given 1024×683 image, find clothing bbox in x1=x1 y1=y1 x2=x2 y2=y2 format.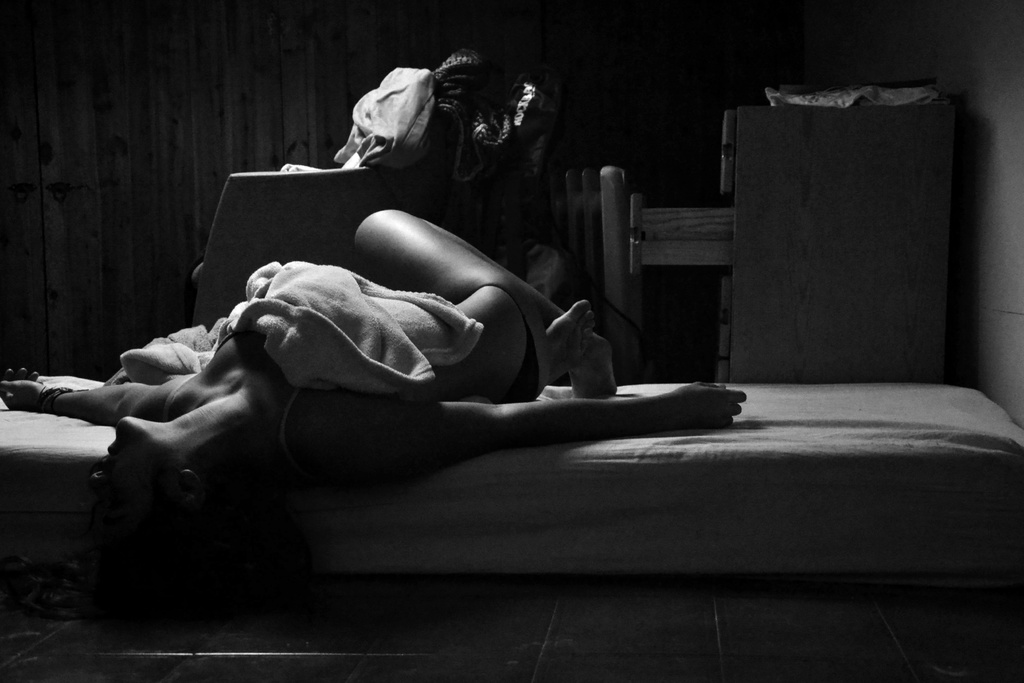
x1=454 y1=281 x2=550 y2=419.
